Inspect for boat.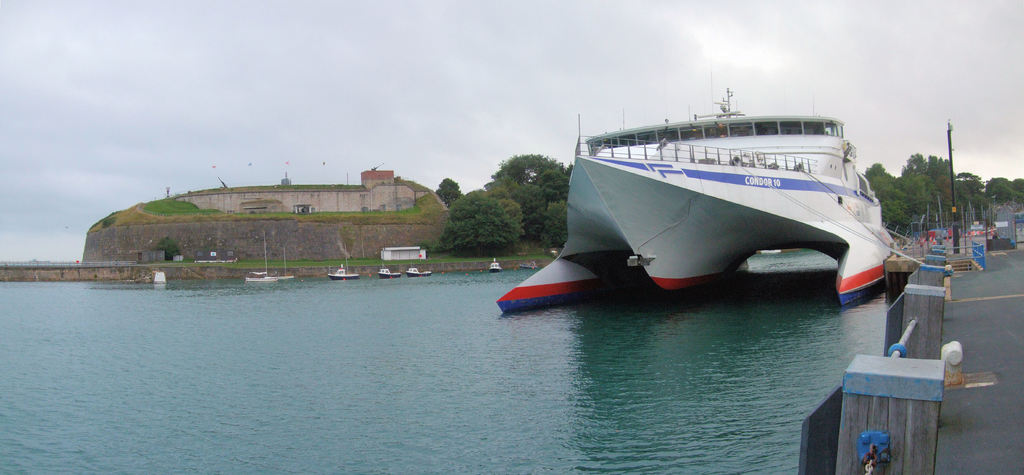
Inspection: [274, 243, 295, 281].
